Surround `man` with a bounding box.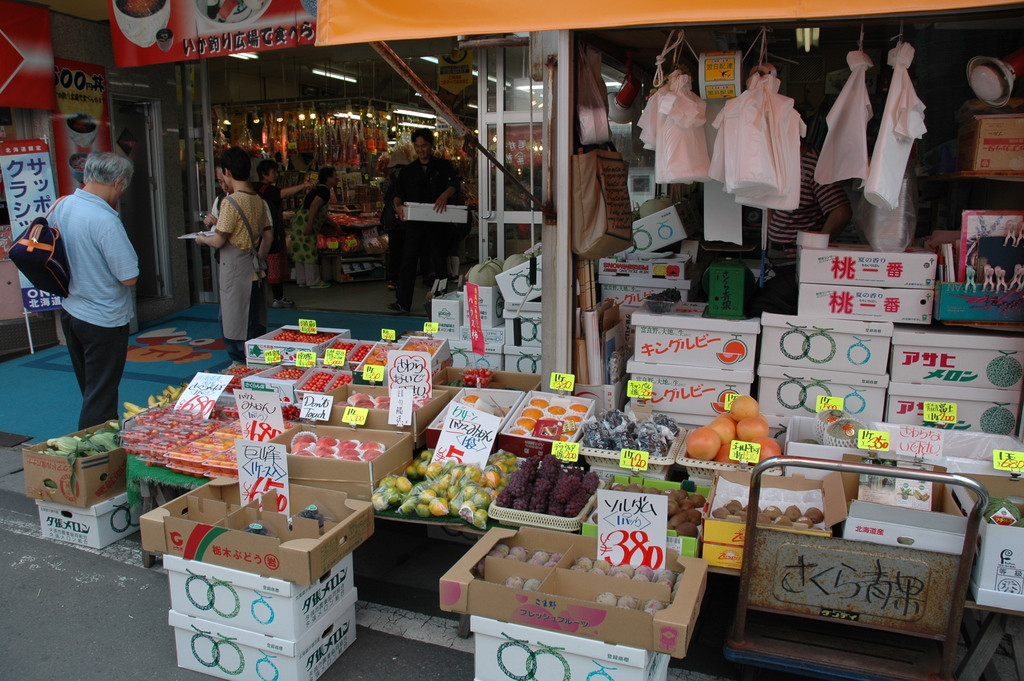
region(307, 160, 357, 270).
